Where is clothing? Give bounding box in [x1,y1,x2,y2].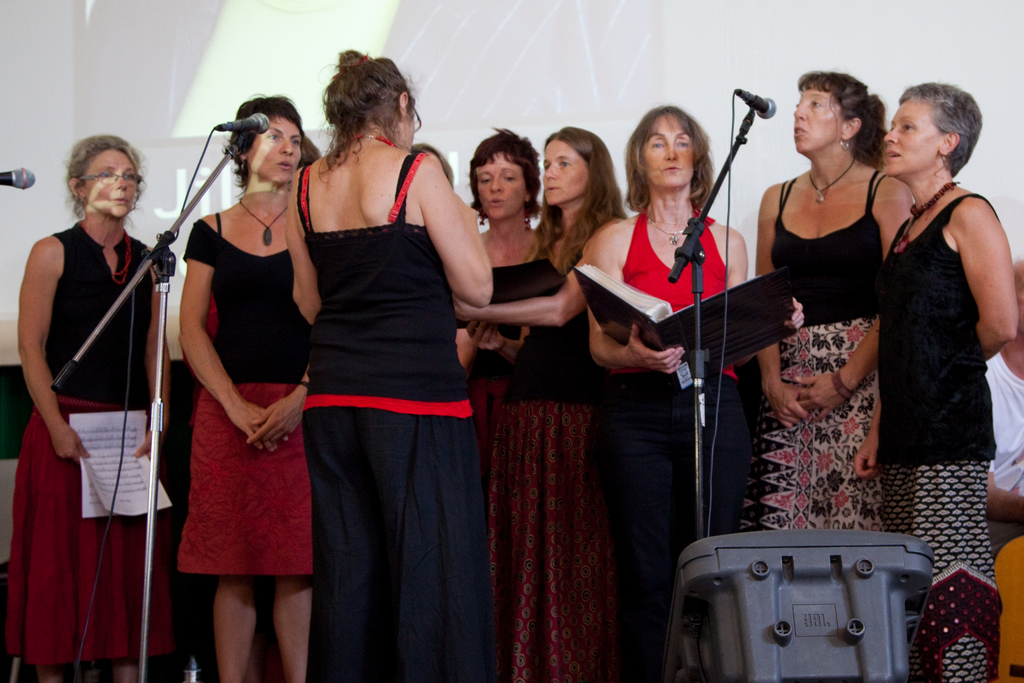
[296,407,499,682].
